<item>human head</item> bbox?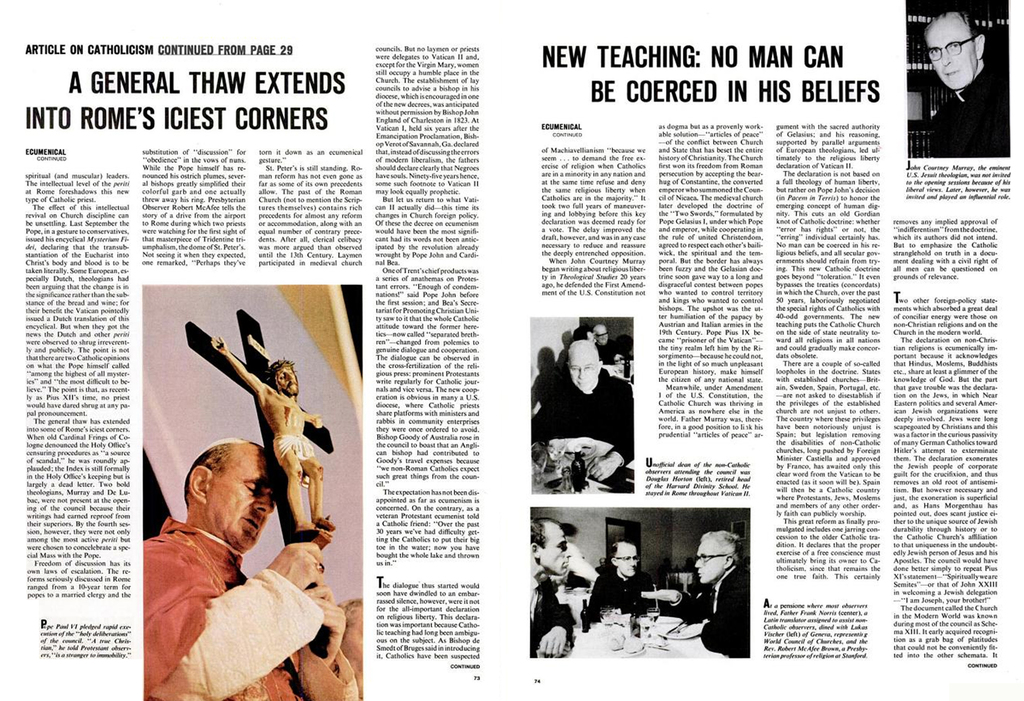
x1=609, y1=542, x2=640, y2=577
